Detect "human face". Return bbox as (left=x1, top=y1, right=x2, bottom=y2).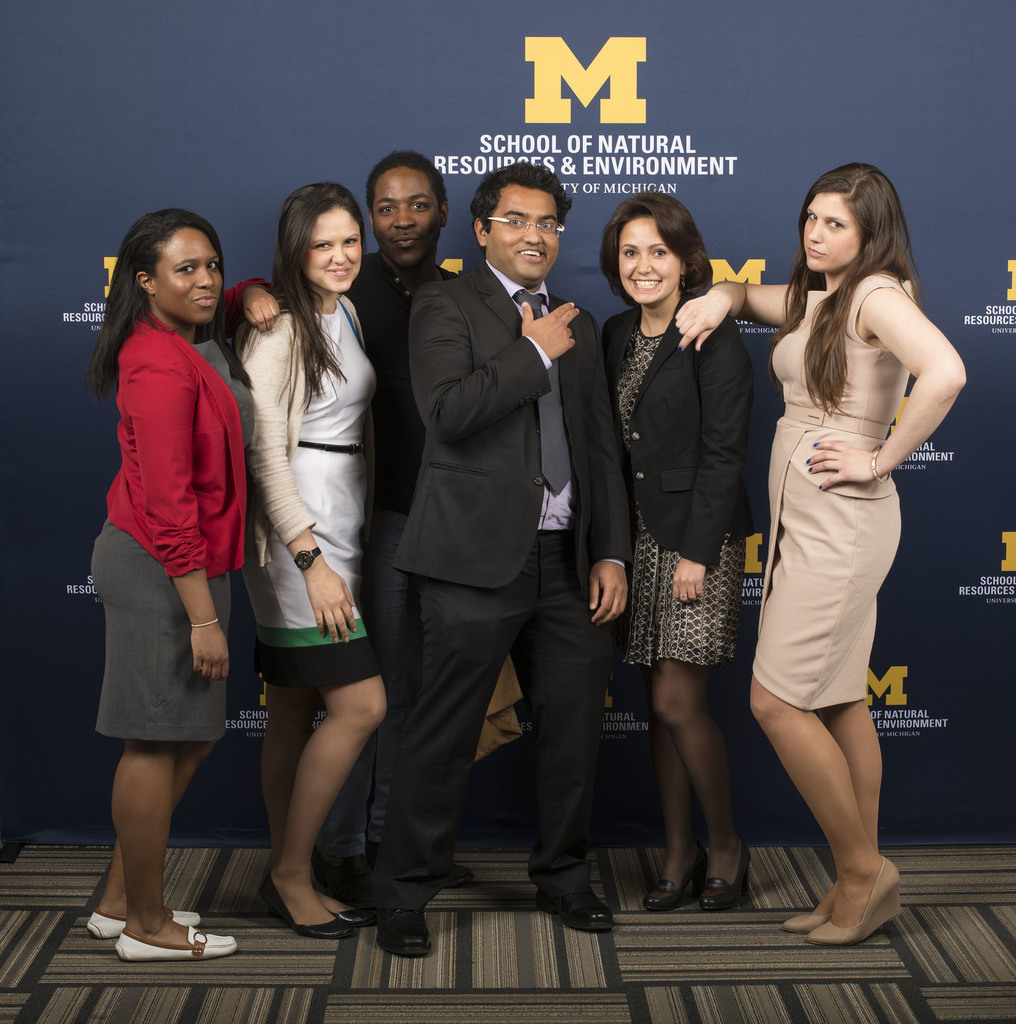
(left=304, top=204, right=364, bottom=292).
